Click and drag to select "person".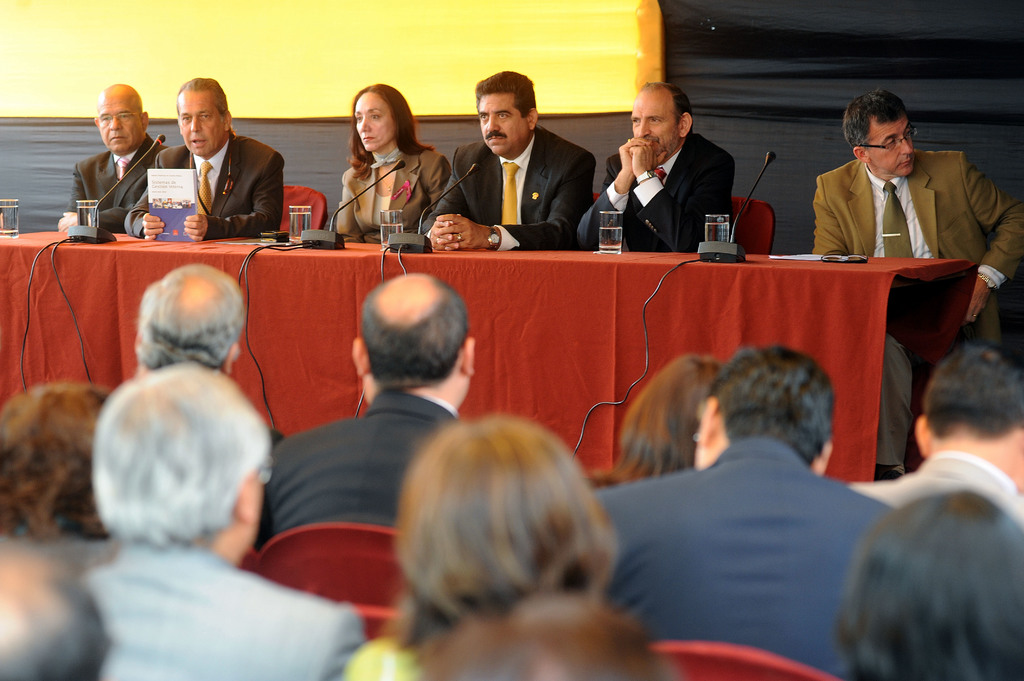
Selection: x1=808 y1=88 x2=1023 y2=477.
